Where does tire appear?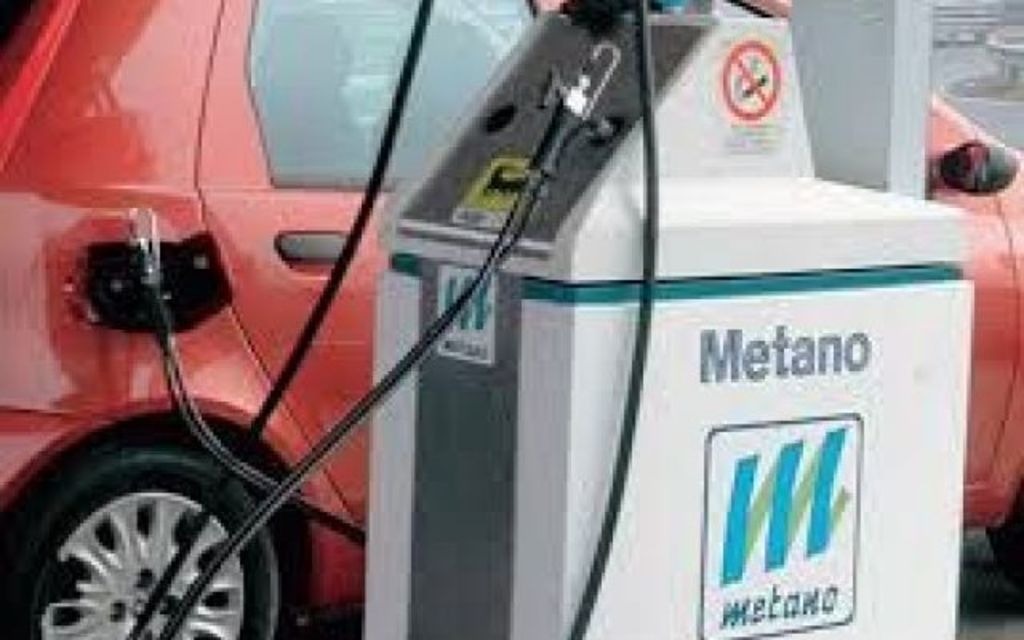
Appears at Rect(0, 442, 294, 638).
